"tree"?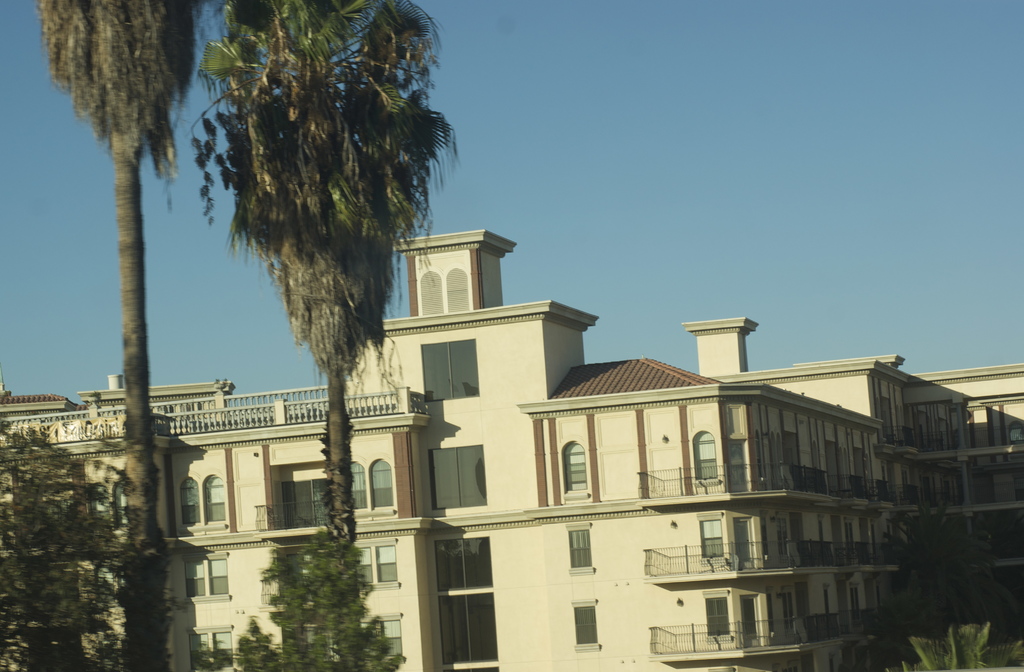
x1=902, y1=621, x2=1023, y2=671
